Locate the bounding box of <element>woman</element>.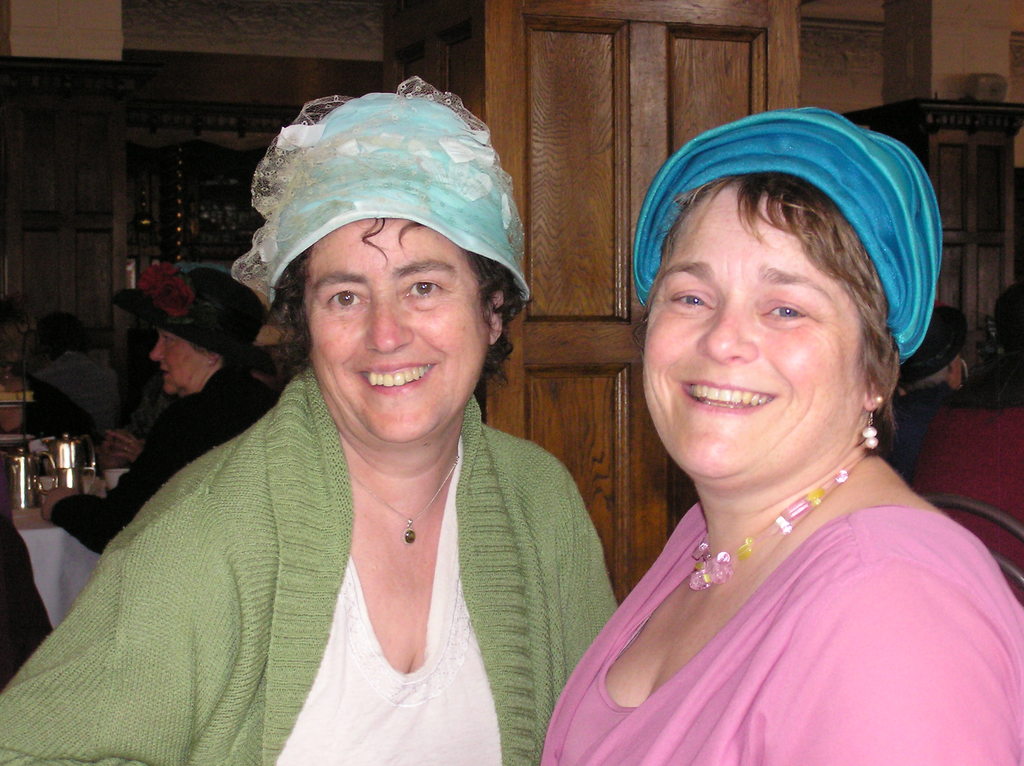
Bounding box: [0, 75, 623, 765].
